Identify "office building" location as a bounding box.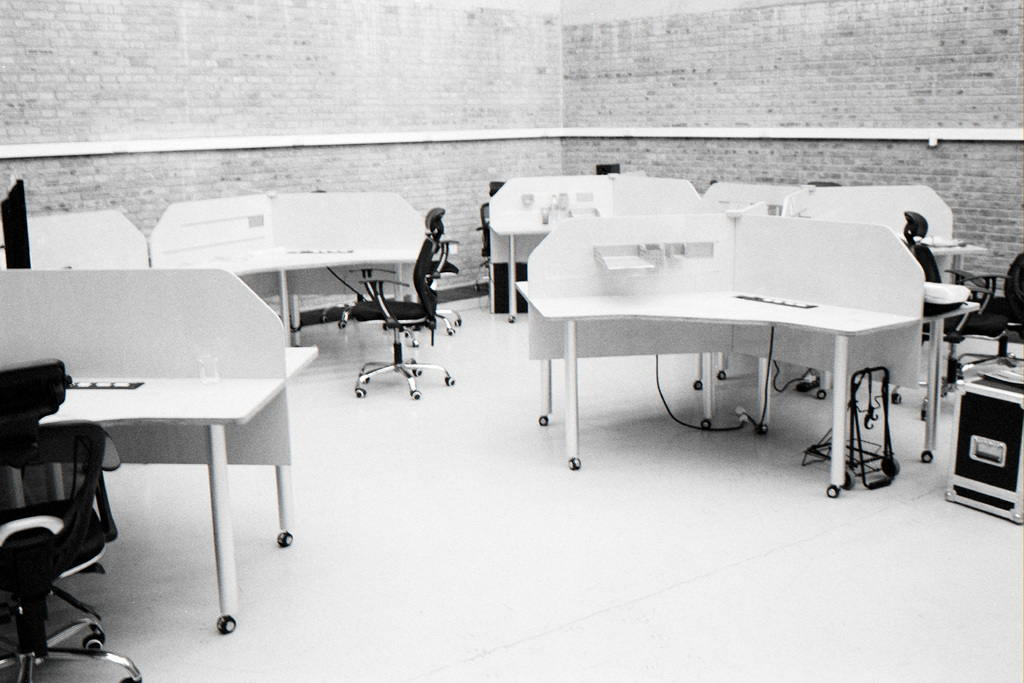
<region>0, 0, 1023, 682</region>.
